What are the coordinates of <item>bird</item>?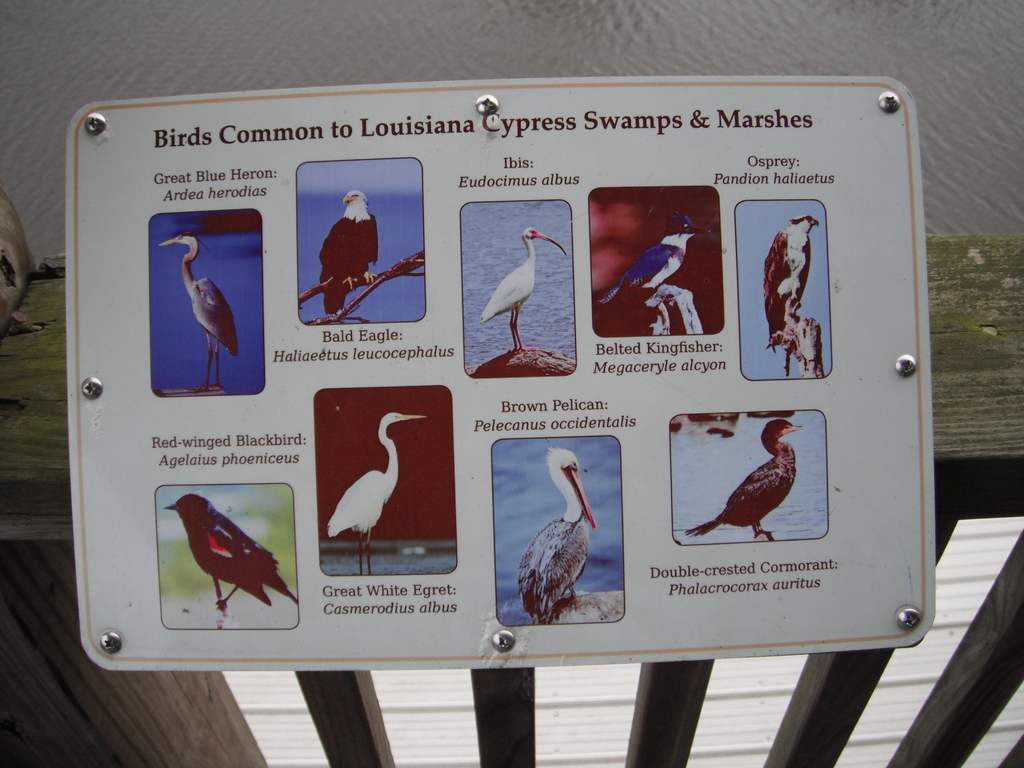
[x1=468, y1=225, x2=557, y2=337].
